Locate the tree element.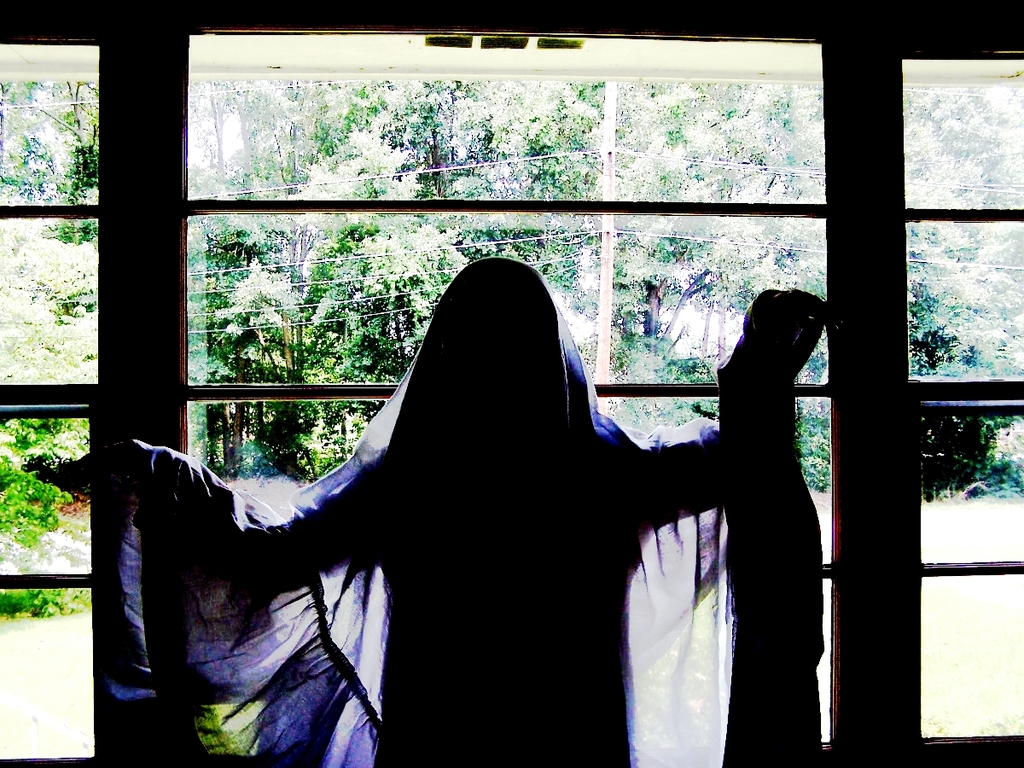
Element bbox: 226,79,254,196.
